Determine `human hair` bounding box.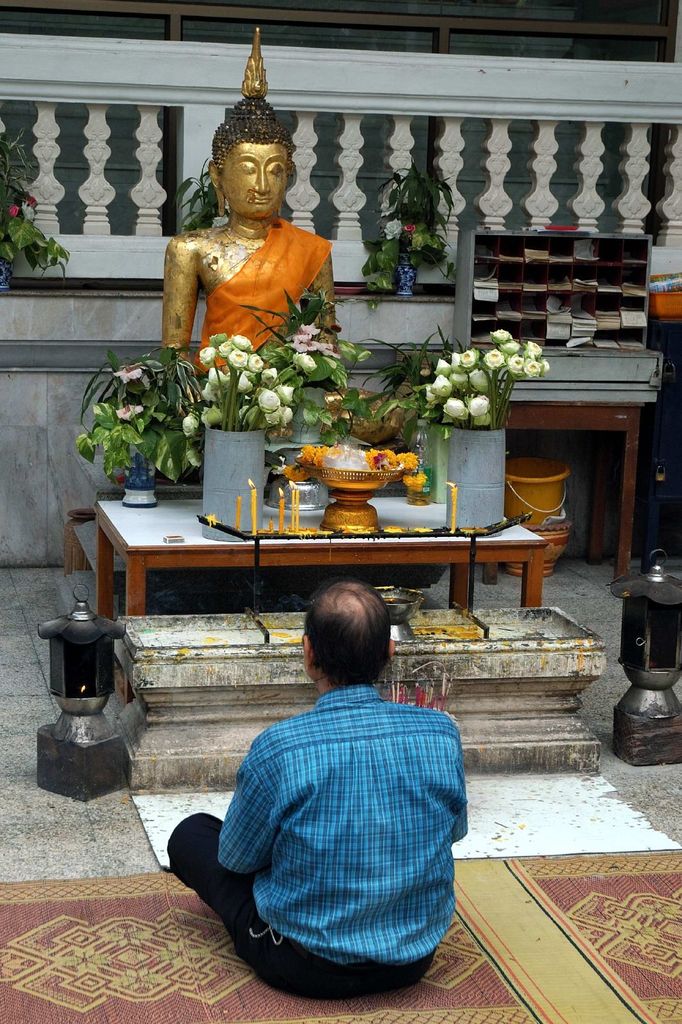
Determined: {"left": 212, "top": 98, "right": 294, "bottom": 178}.
